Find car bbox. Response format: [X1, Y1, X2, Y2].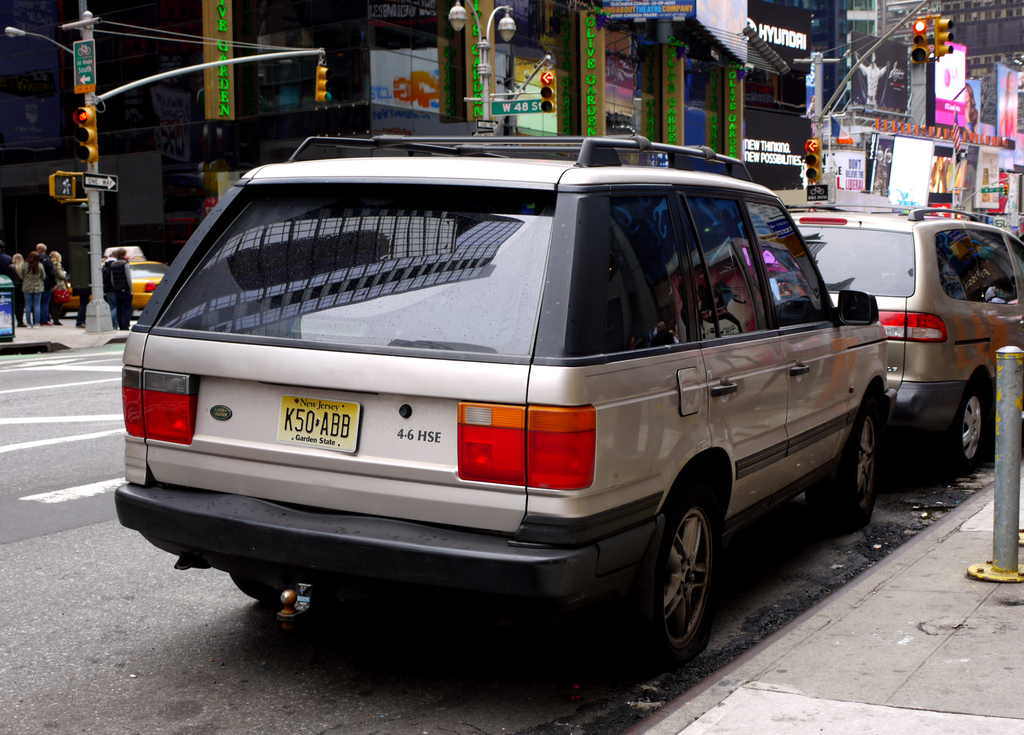
[785, 205, 1023, 478].
